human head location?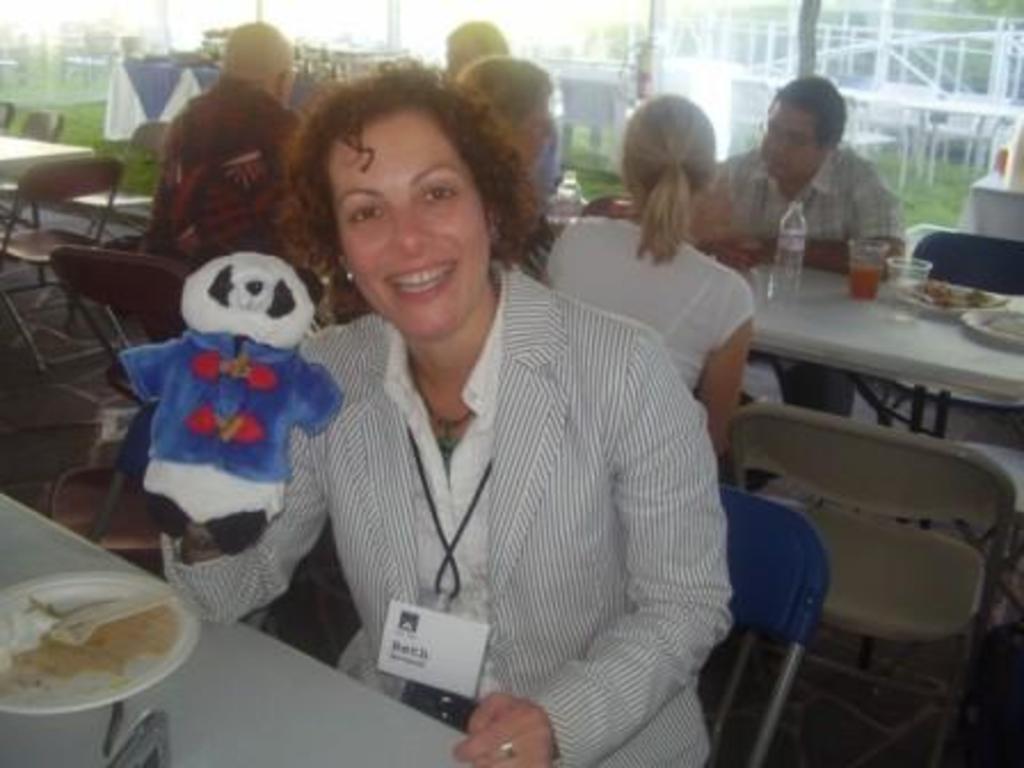
pyautogui.locateOnScreen(446, 46, 555, 167)
